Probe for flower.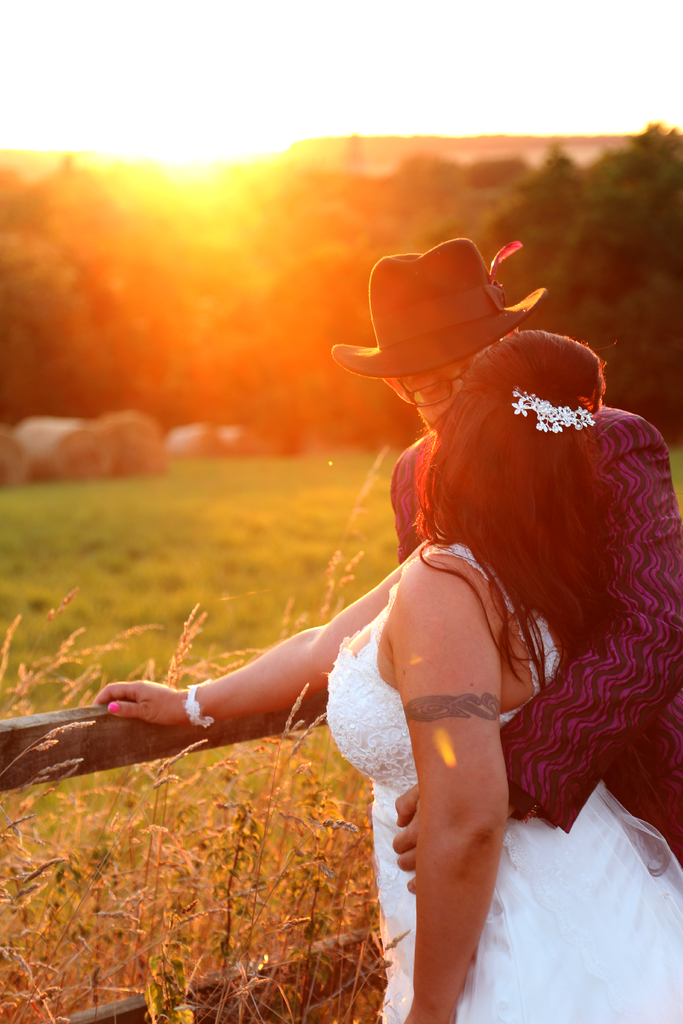
Probe result: 514, 394, 531, 417.
